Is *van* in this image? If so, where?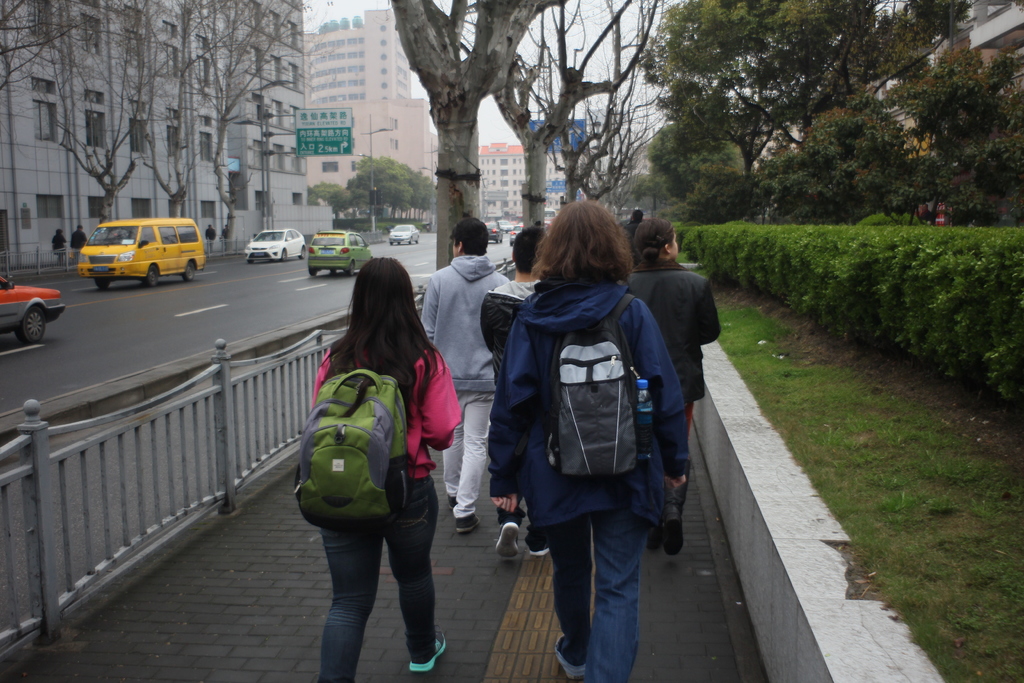
Yes, at {"x1": 72, "y1": 217, "x2": 208, "y2": 292}.
